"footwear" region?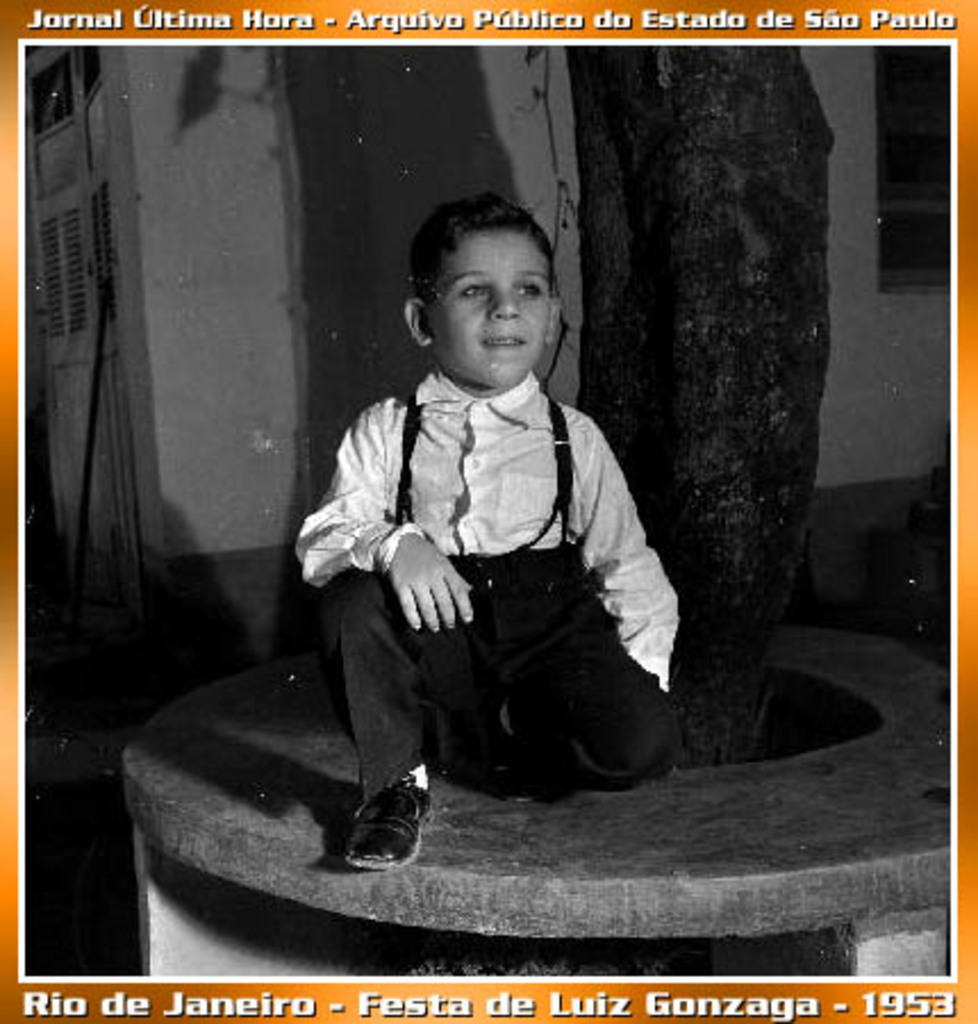
432,696,514,799
